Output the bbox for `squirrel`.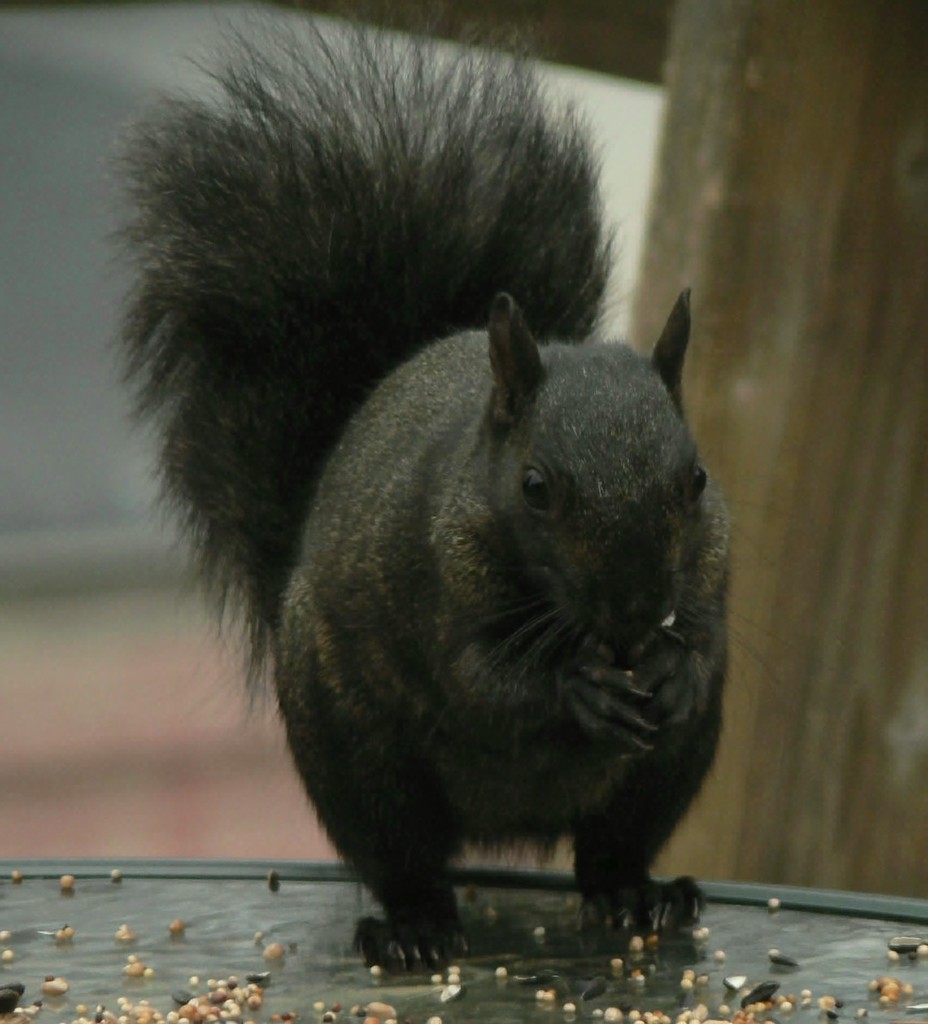
[108, 7, 821, 972].
